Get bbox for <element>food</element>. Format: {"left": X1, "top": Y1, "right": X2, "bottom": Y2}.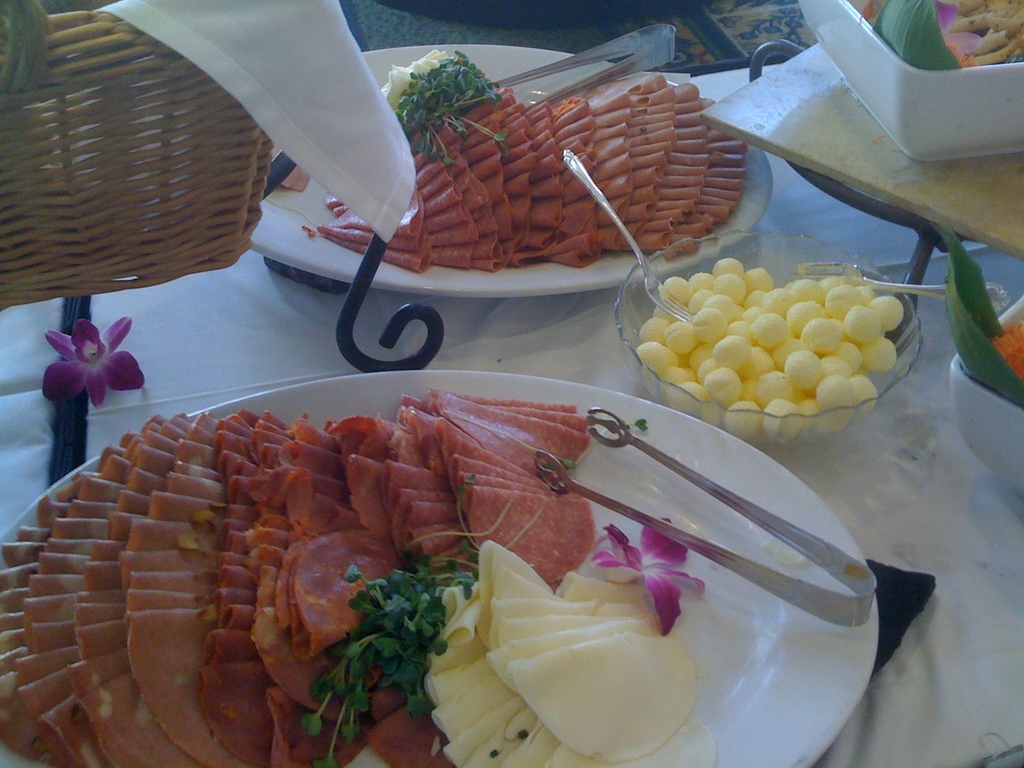
{"left": 842, "top": 0, "right": 1023, "bottom": 68}.
